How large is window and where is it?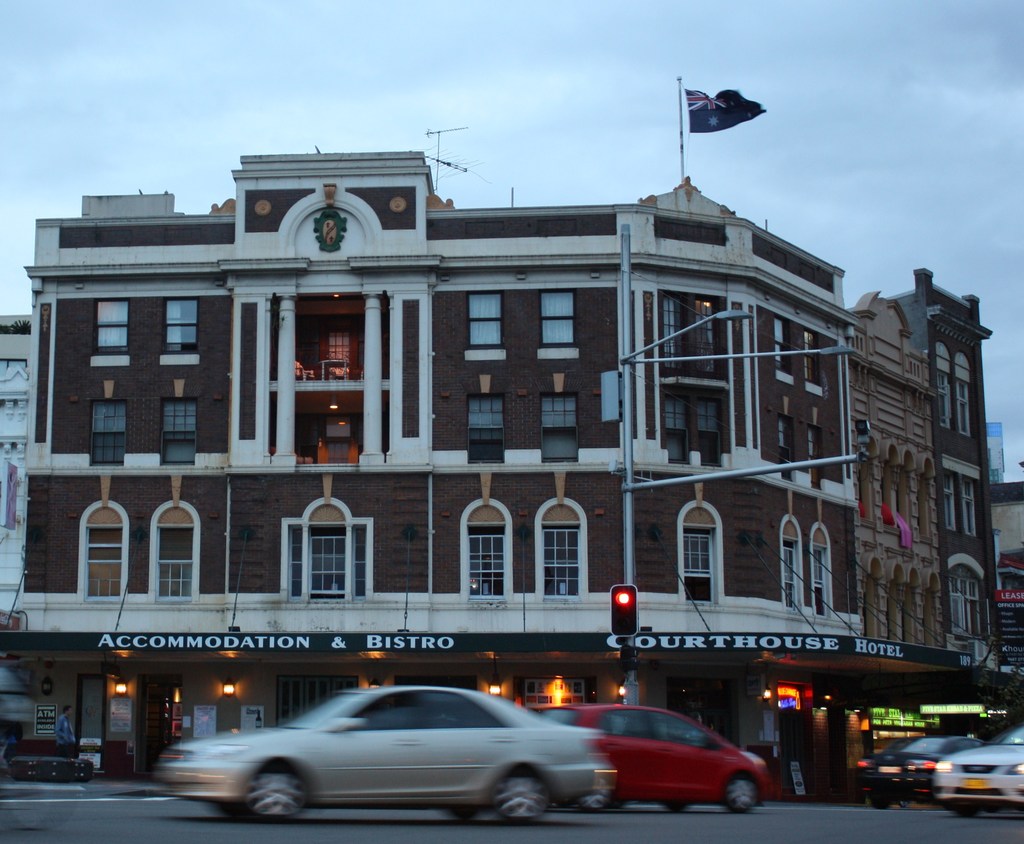
Bounding box: 158 294 200 364.
